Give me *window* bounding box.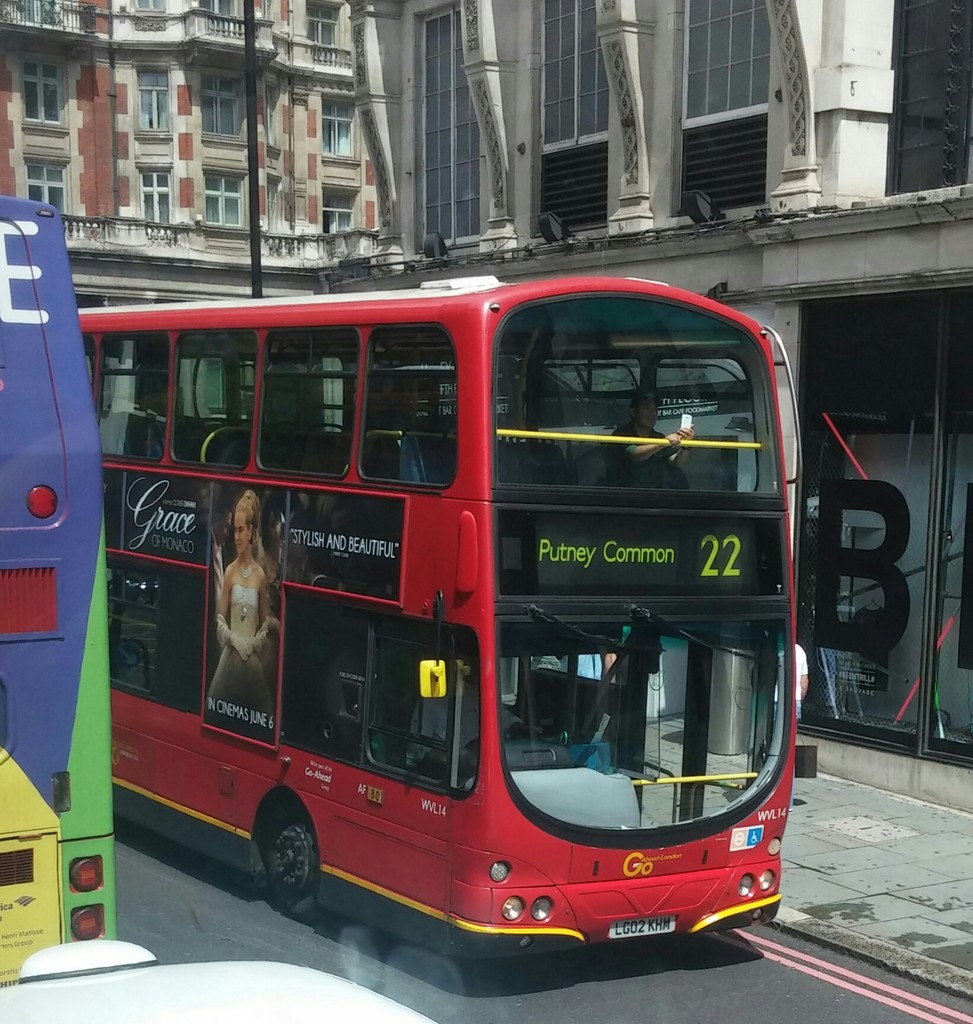
308,1,341,54.
